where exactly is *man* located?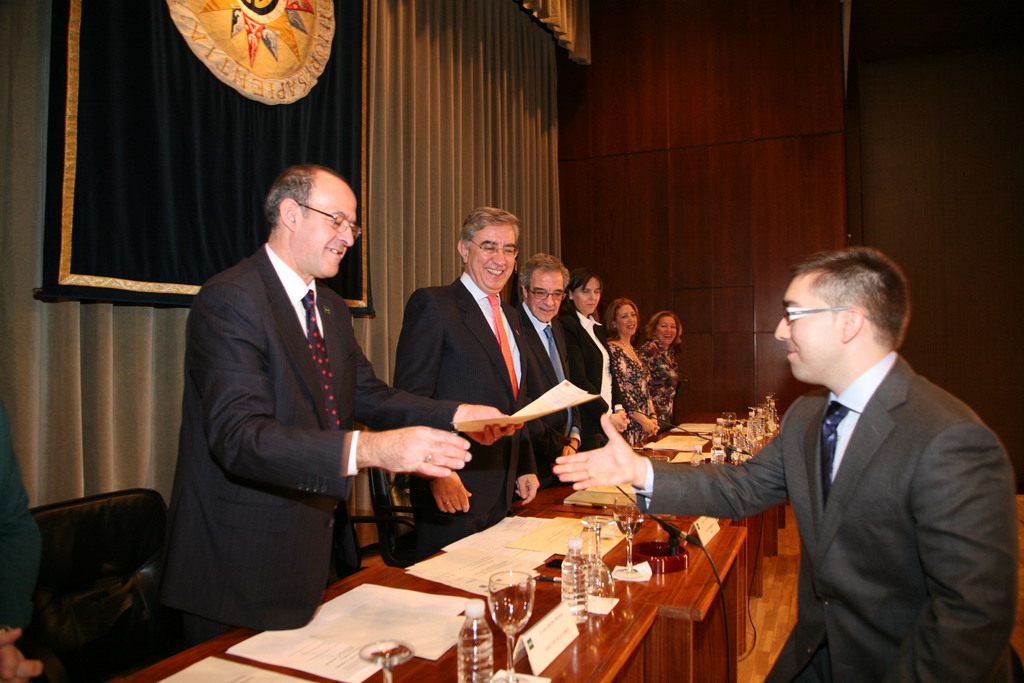
Its bounding box is <region>154, 125, 426, 655</region>.
